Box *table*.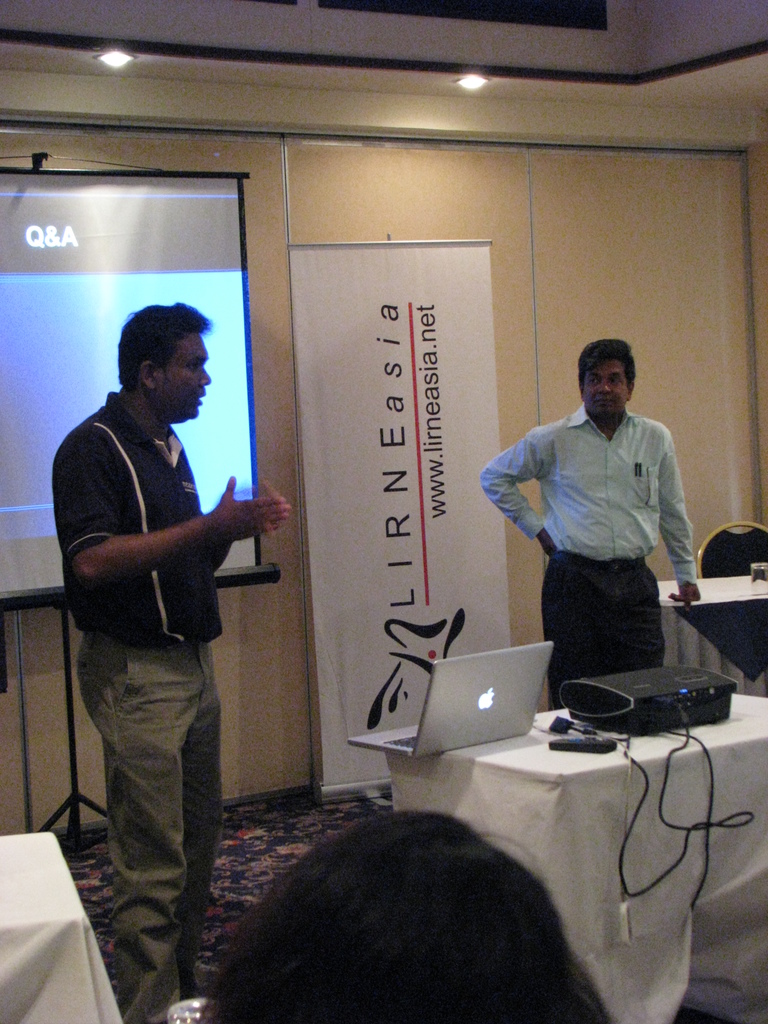
select_region(358, 675, 765, 998).
